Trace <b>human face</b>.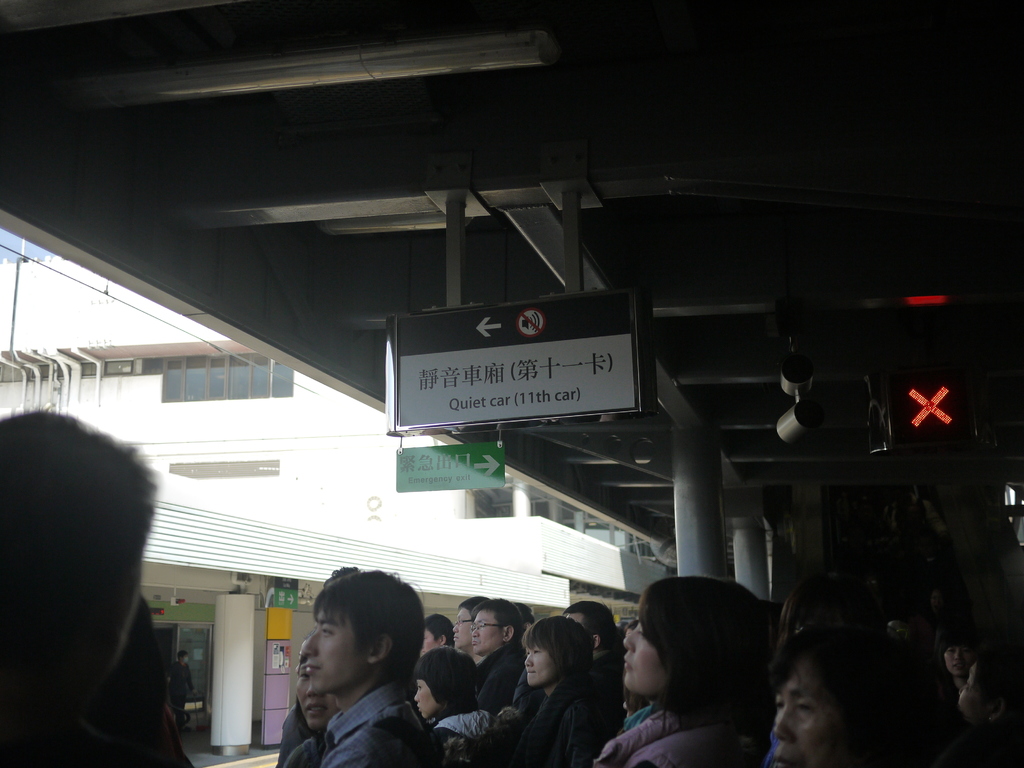
Traced to Rect(943, 637, 979, 685).
